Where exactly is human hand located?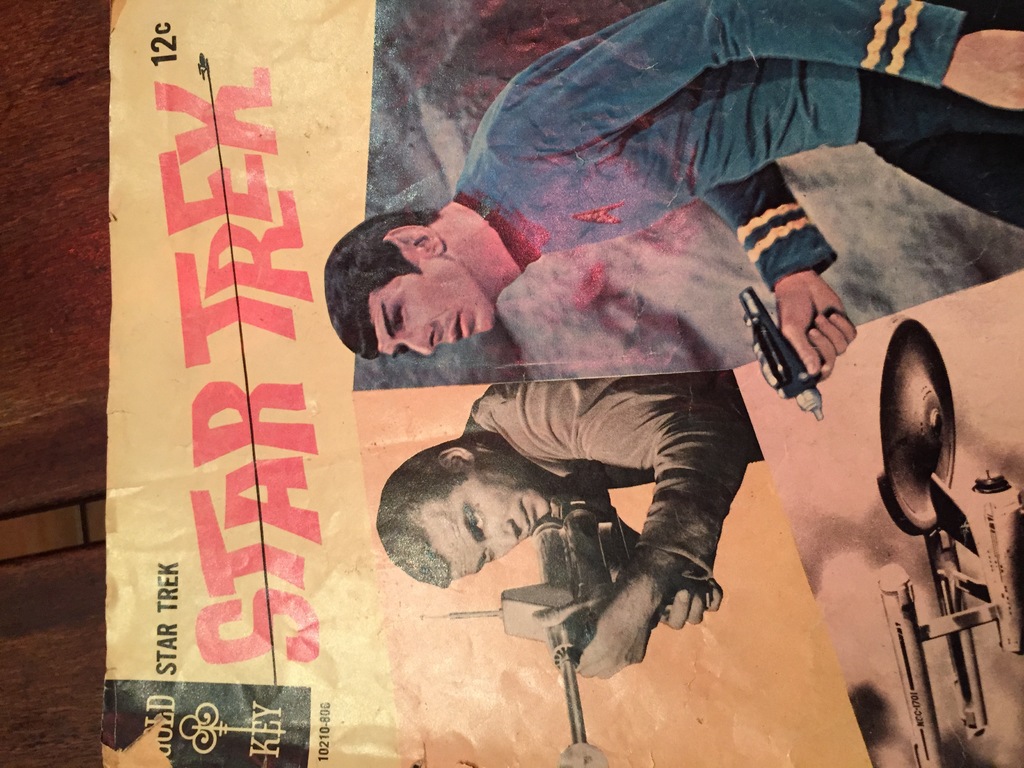
Its bounding box is rect(947, 28, 1023, 109).
